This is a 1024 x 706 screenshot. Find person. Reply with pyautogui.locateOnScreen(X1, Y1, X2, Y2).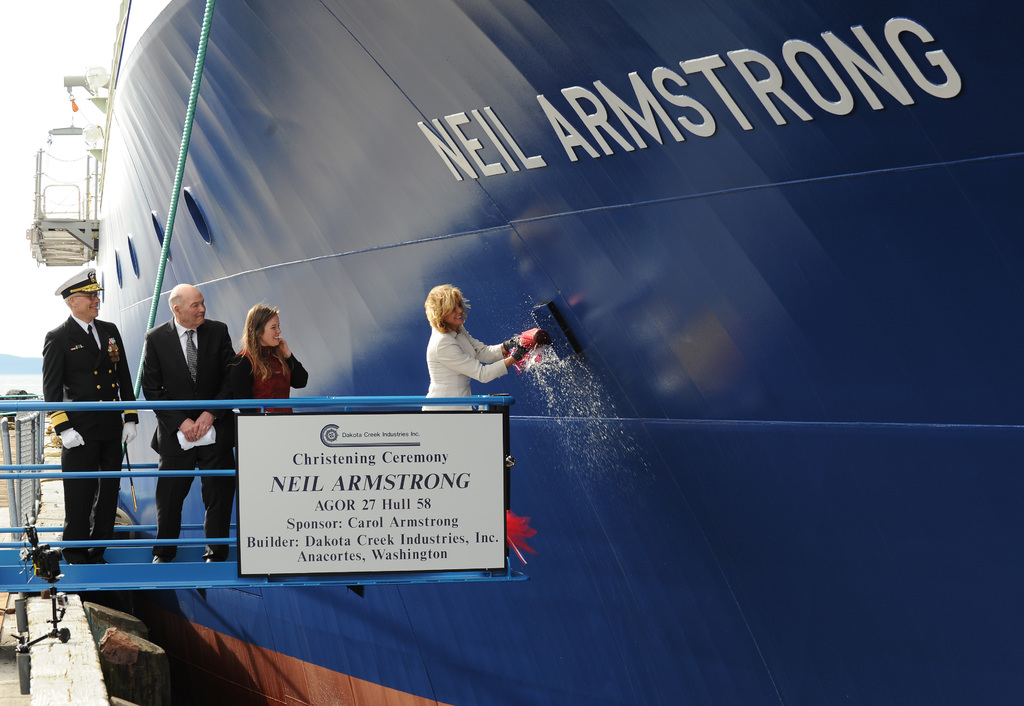
pyautogui.locateOnScreen(140, 283, 241, 565).
